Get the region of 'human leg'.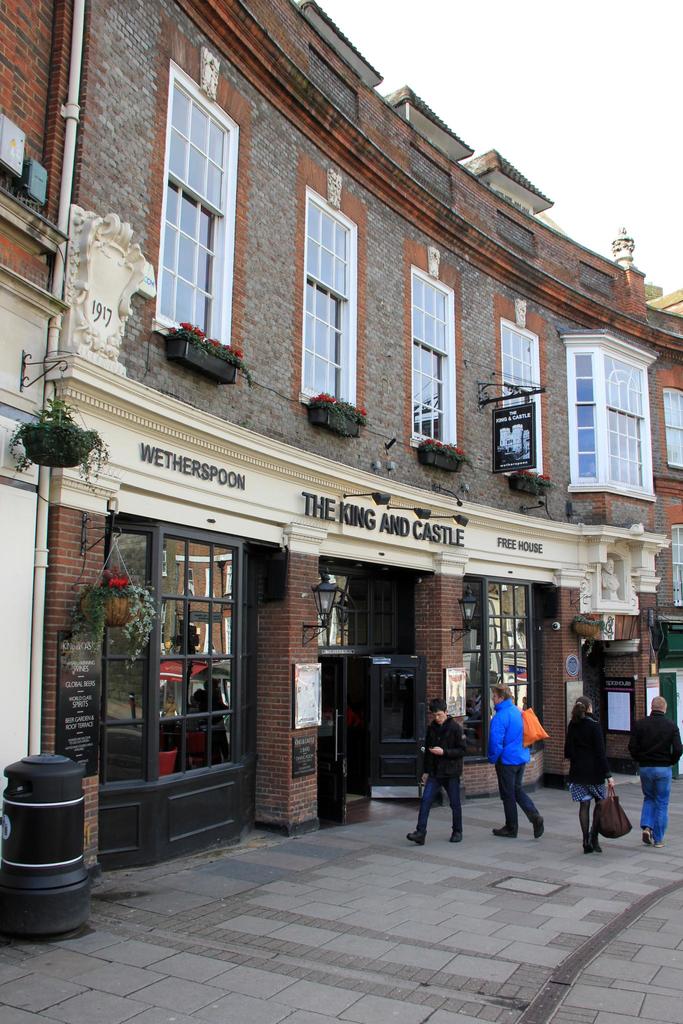
x1=638, y1=771, x2=671, y2=850.
